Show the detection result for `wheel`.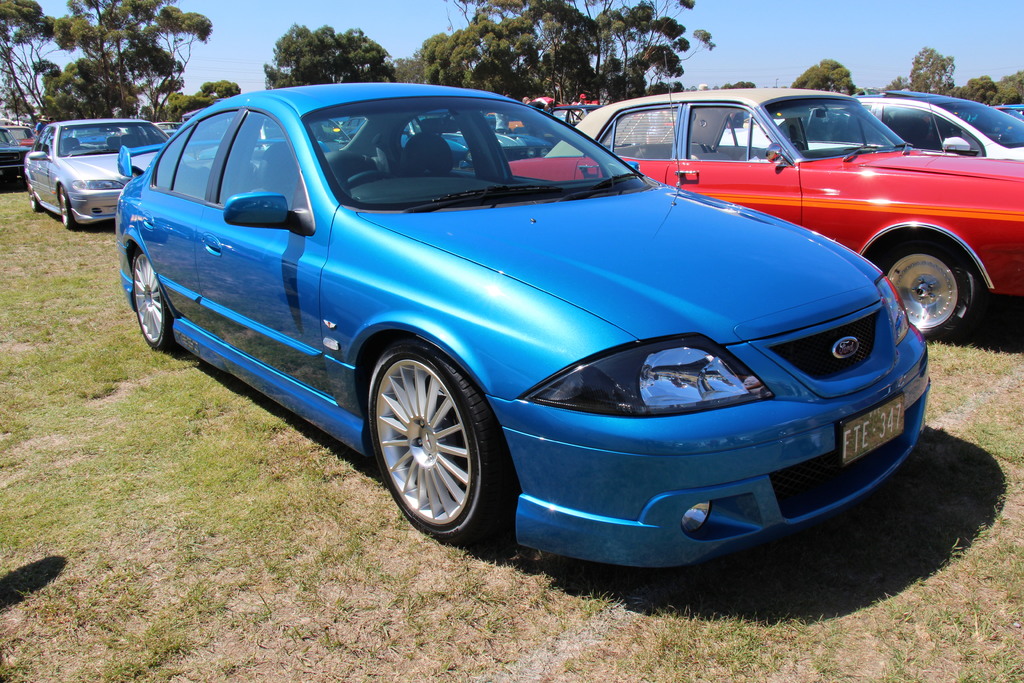
BBox(127, 249, 173, 356).
